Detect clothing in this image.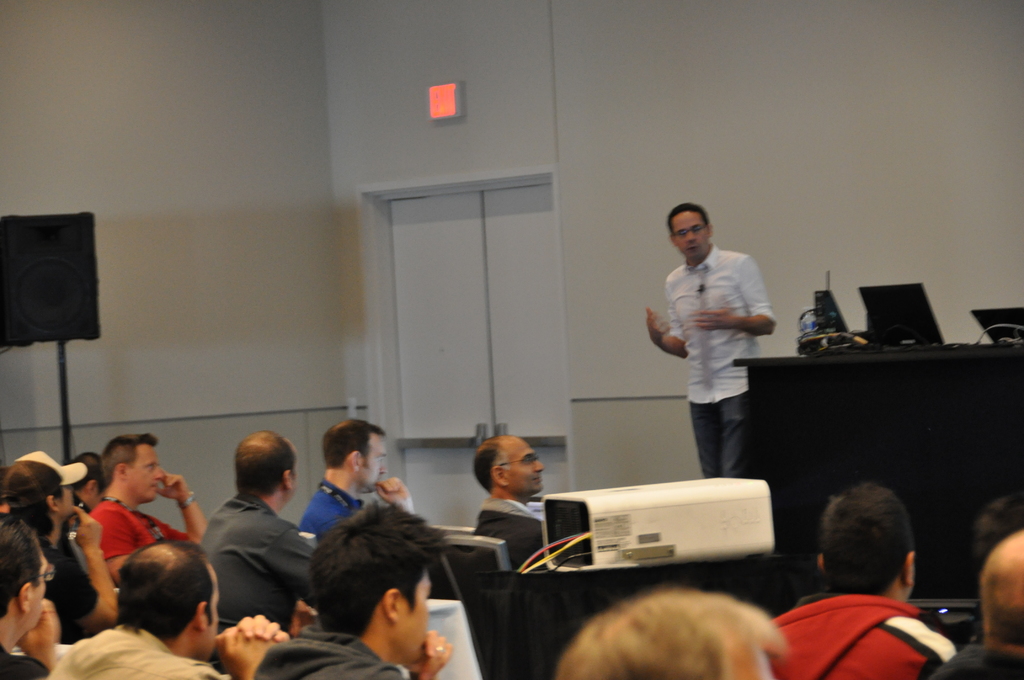
Detection: bbox=[300, 482, 374, 534].
